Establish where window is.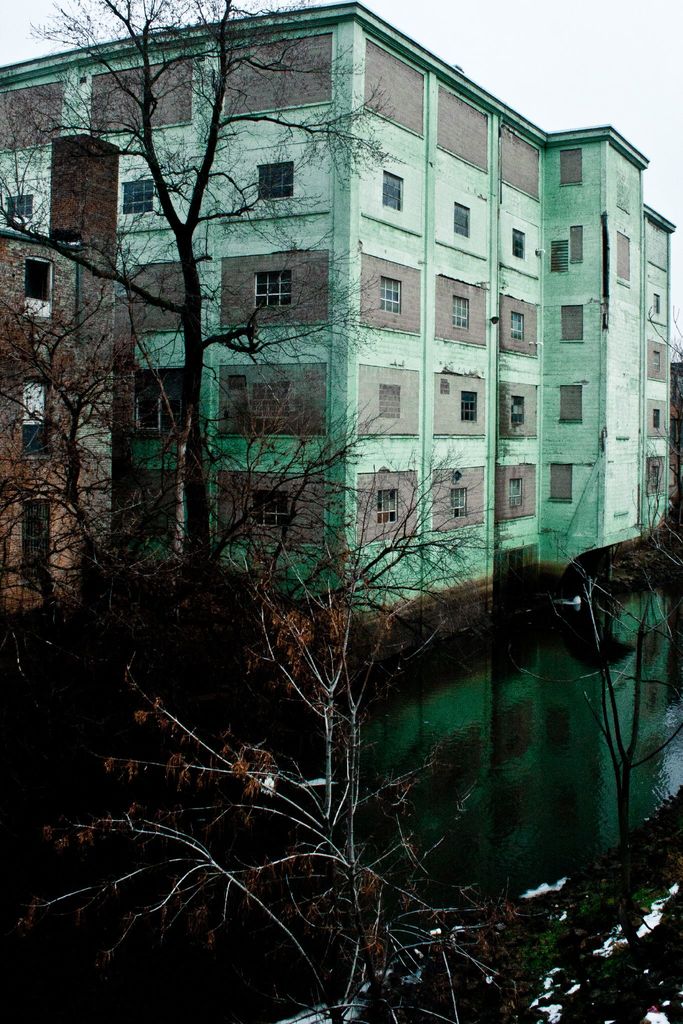
Established at l=129, t=385, r=185, b=428.
